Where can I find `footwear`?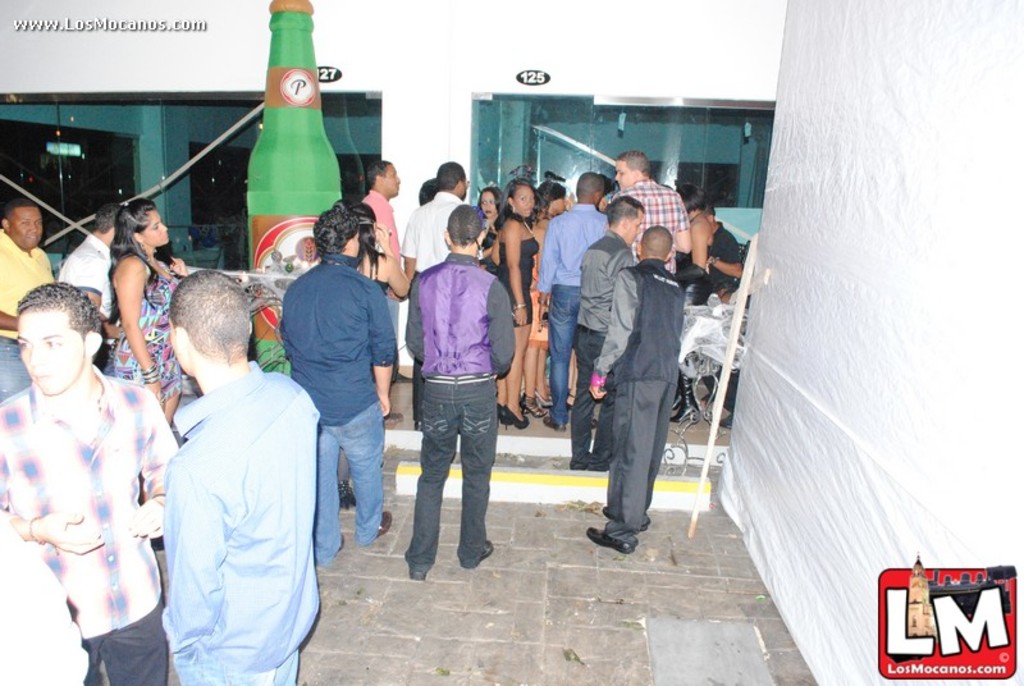
You can find it at crop(544, 415, 564, 434).
